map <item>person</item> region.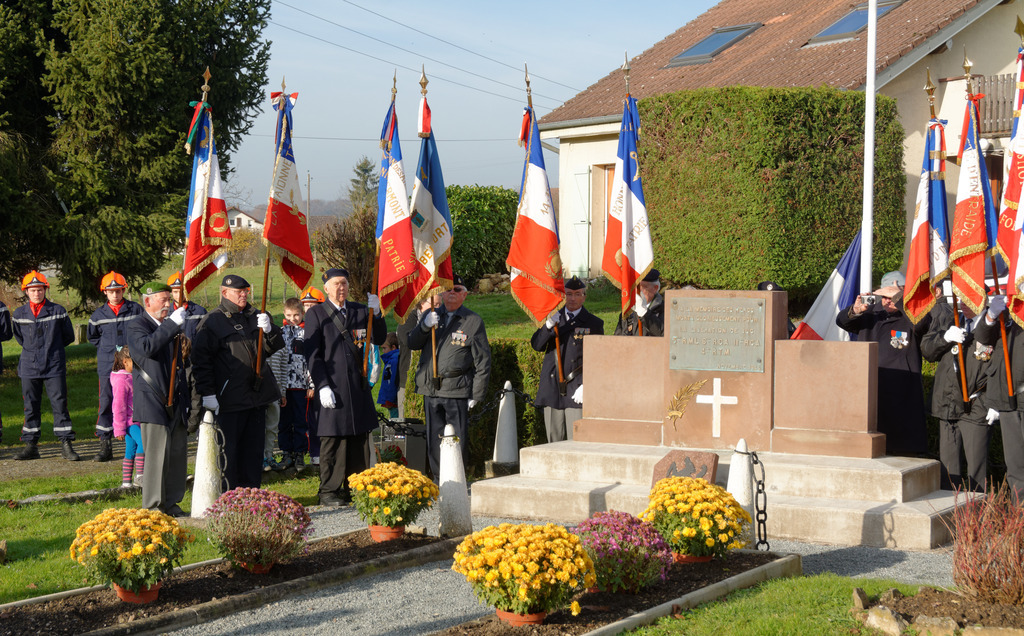
Mapped to 298:283:320:310.
